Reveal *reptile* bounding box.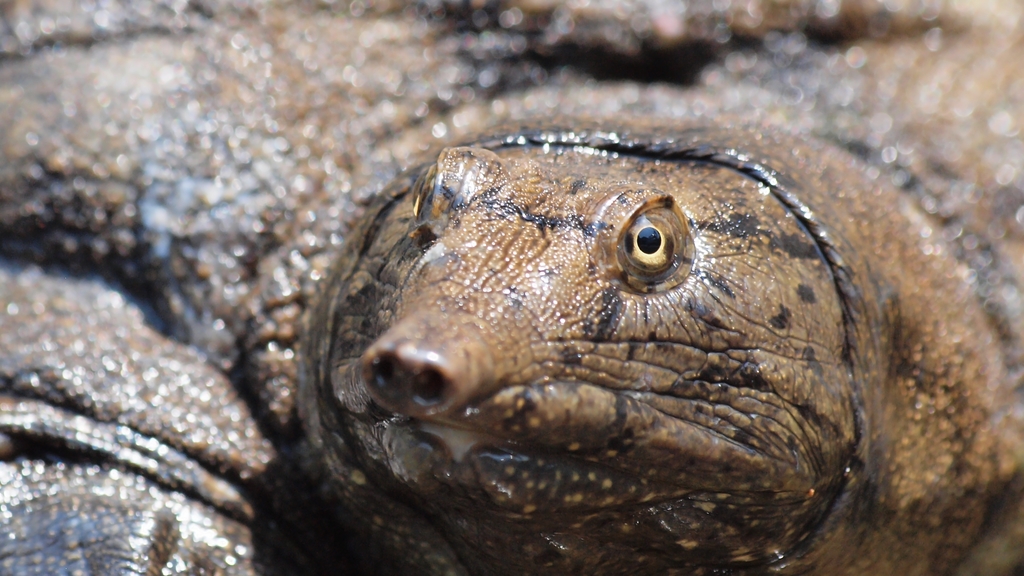
Revealed: [0, 0, 1023, 575].
